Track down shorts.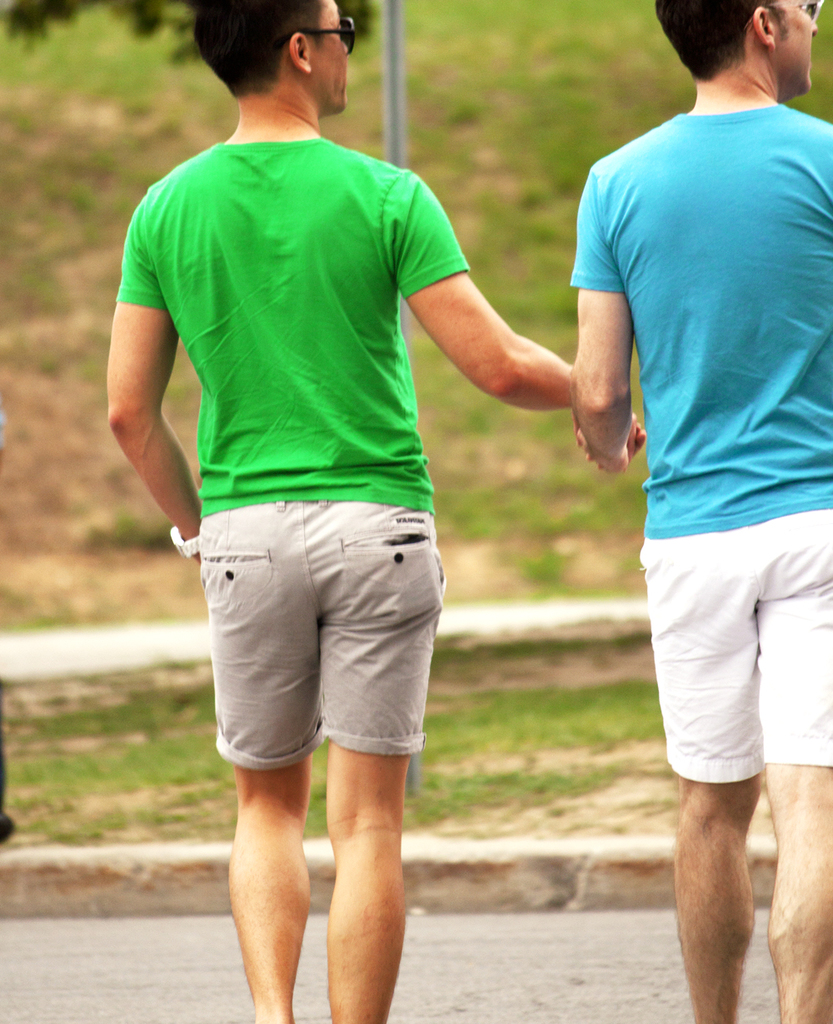
Tracked to 636/507/832/785.
